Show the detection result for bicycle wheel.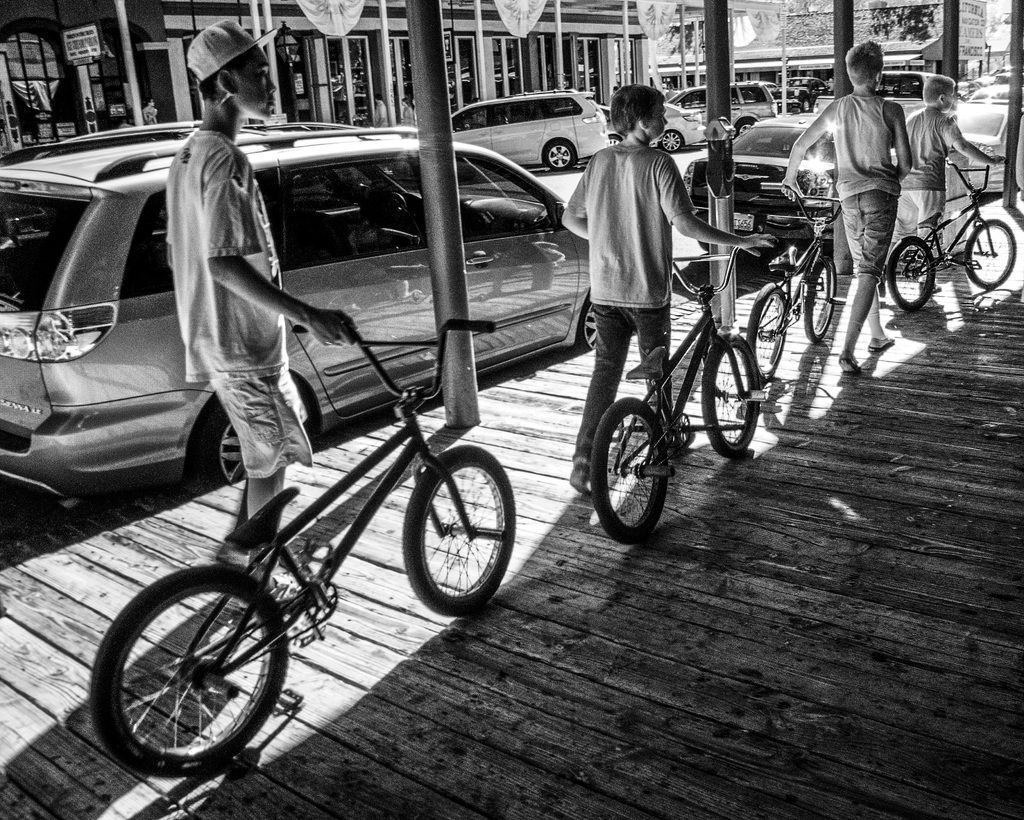
794,252,842,345.
